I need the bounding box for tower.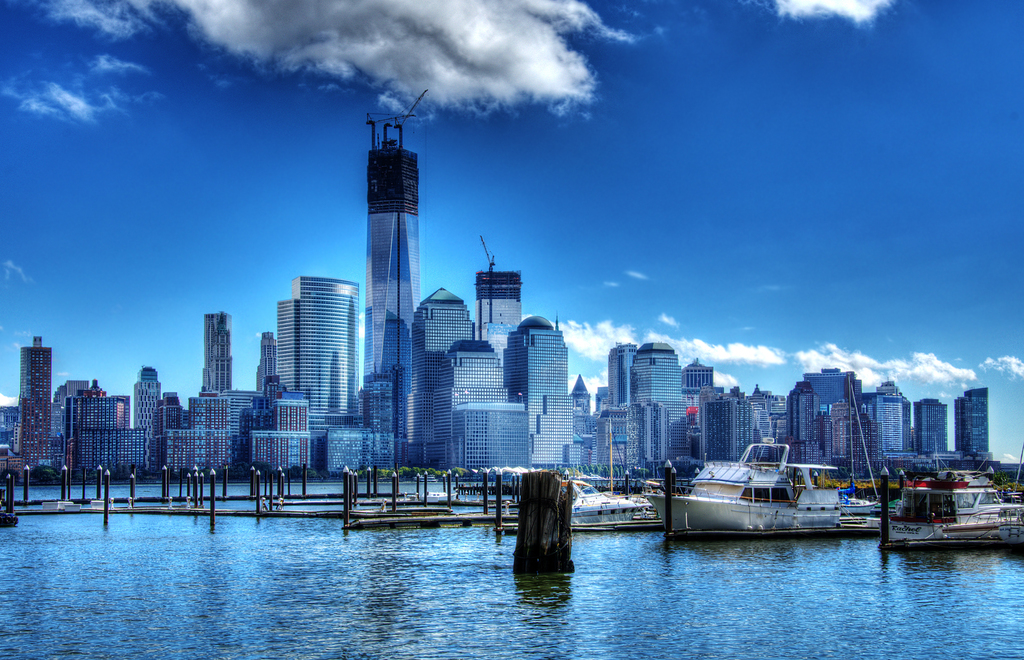
Here it is: rect(130, 424, 145, 476).
